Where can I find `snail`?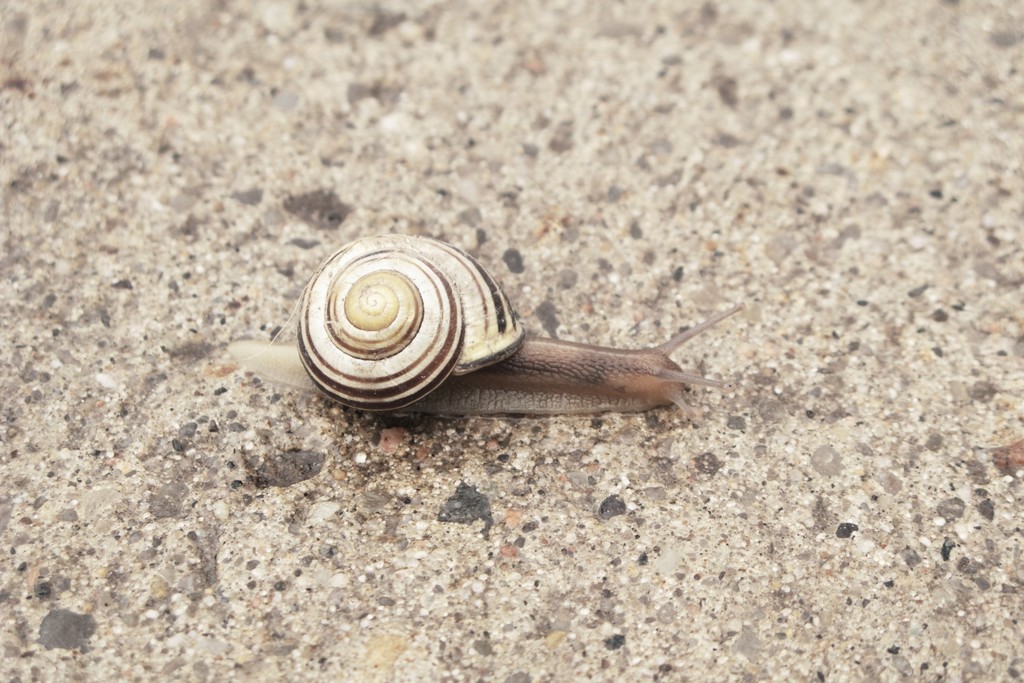
You can find it at 224 228 751 422.
